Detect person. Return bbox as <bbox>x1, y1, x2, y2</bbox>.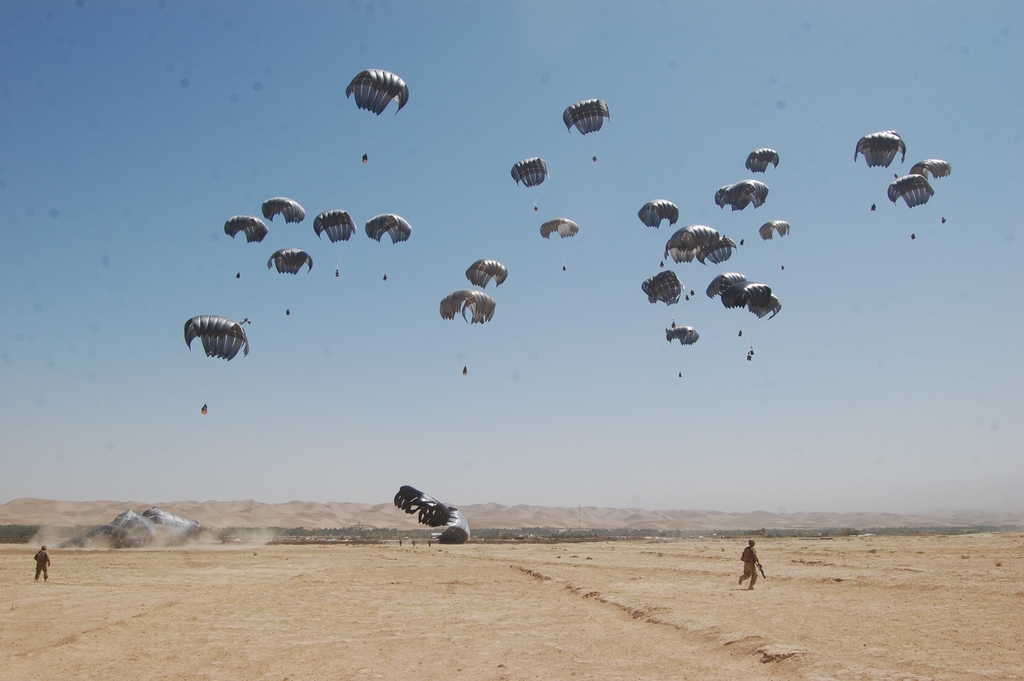
<bbox>33, 545, 52, 580</bbox>.
